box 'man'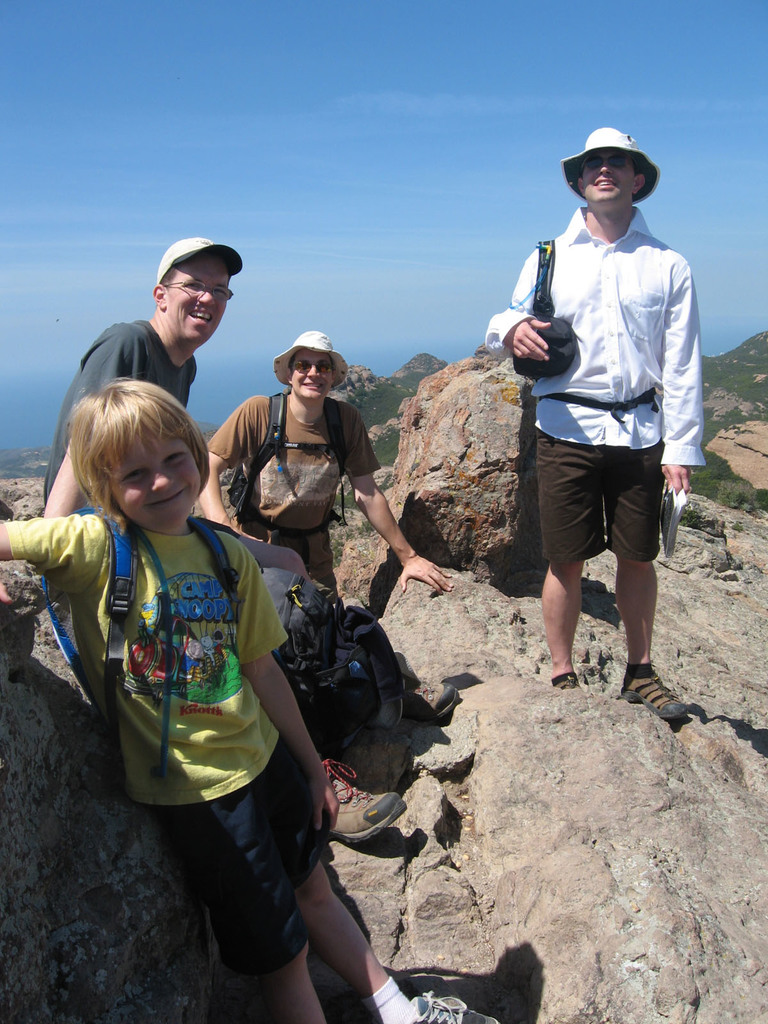
198,326,446,605
